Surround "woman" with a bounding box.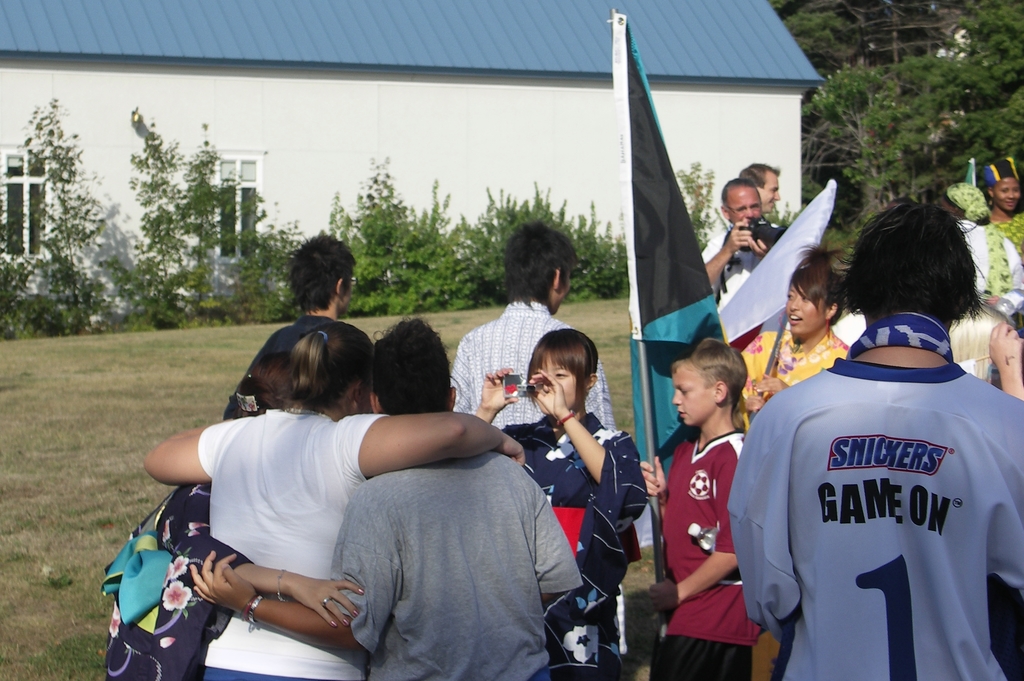
<bbox>726, 197, 1023, 680</bbox>.
